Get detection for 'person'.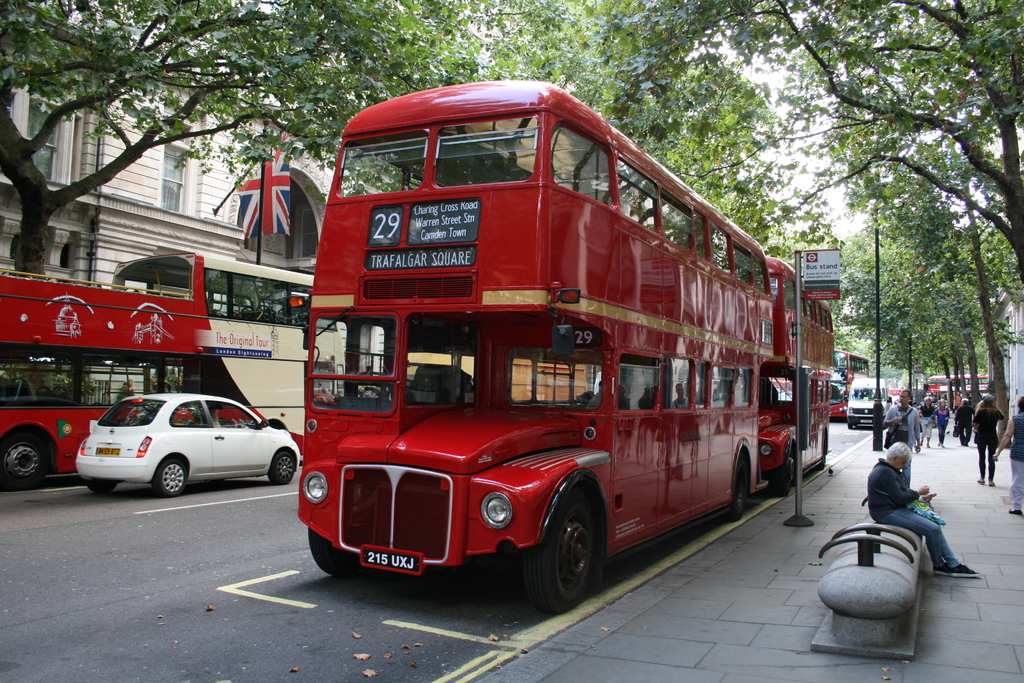
Detection: 975:395:1005:489.
